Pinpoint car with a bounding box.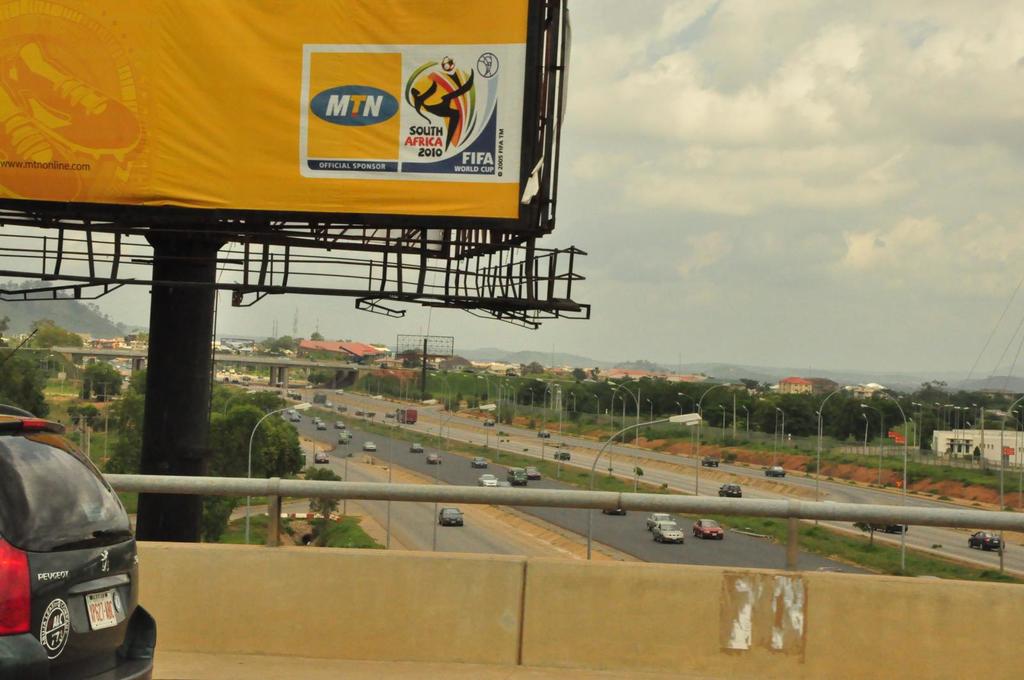
locate(717, 485, 743, 496).
